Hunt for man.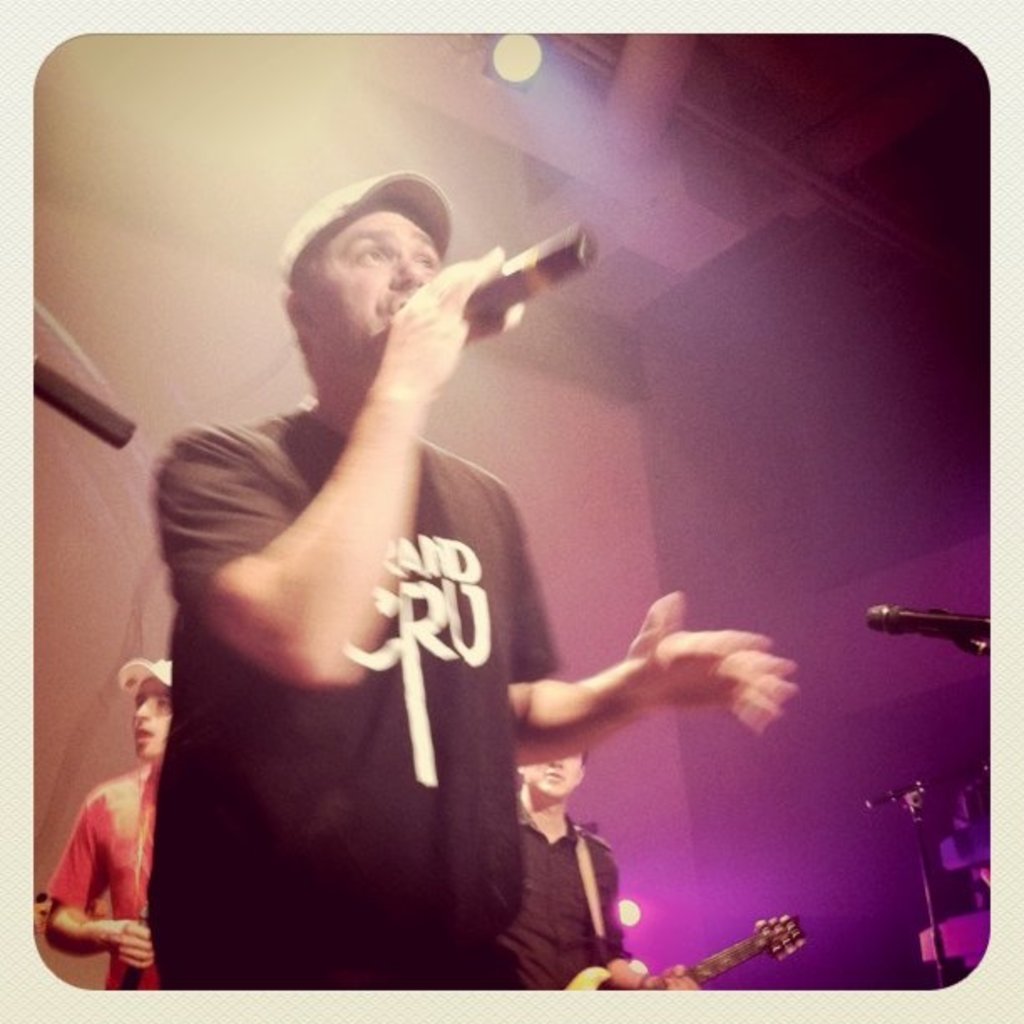
Hunted down at [x1=507, y1=709, x2=659, y2=991].
